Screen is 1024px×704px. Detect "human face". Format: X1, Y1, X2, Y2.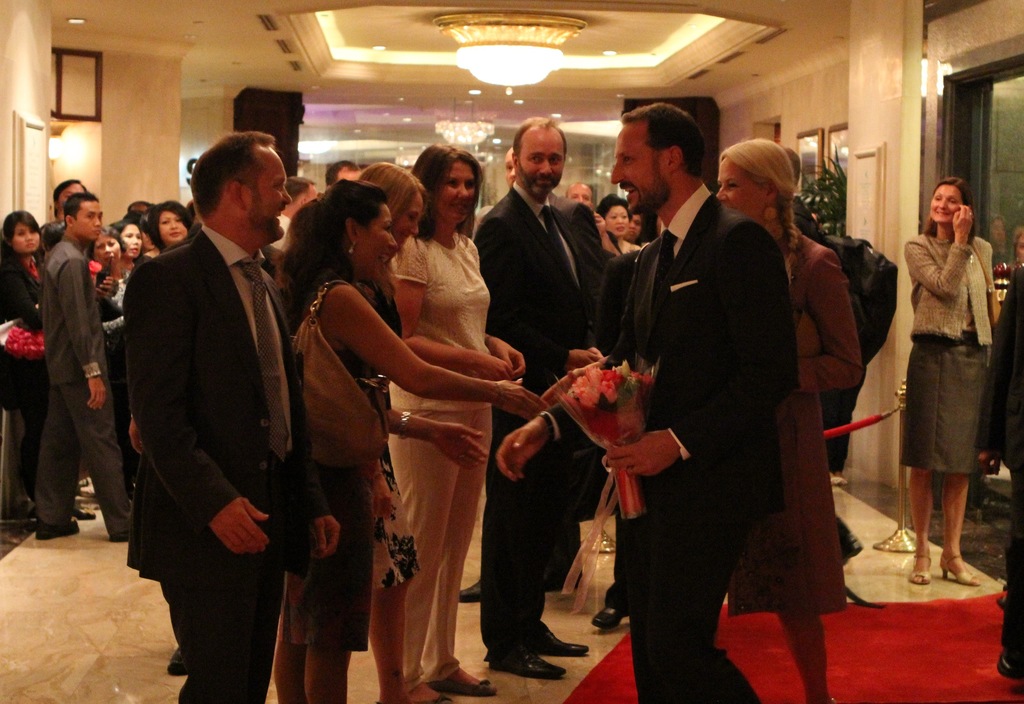
13, 220, 38, 252.
